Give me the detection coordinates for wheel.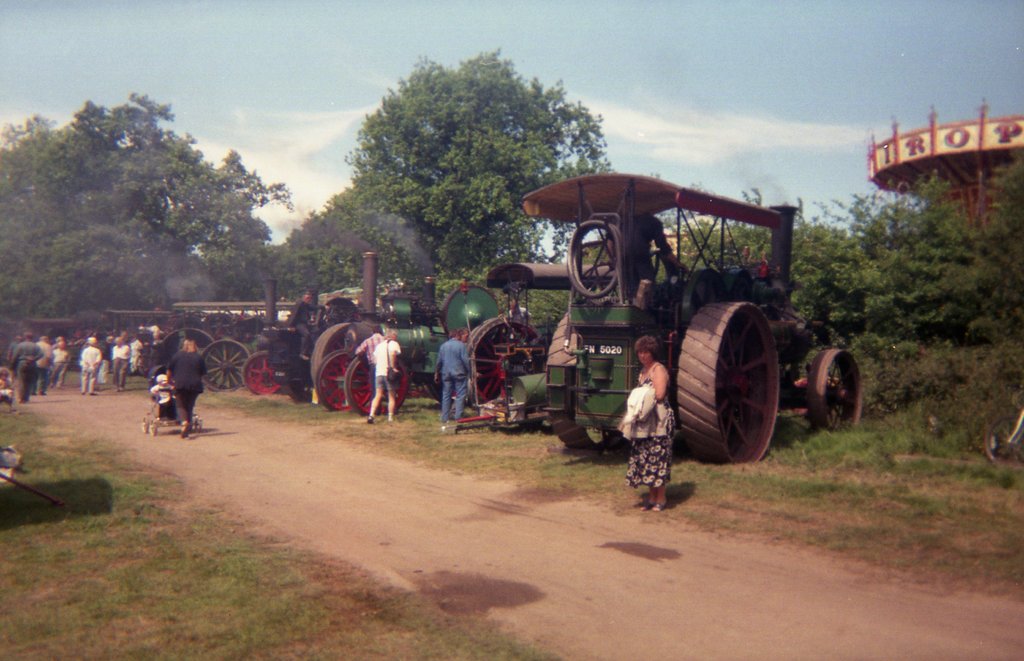
345 354 409 414.
